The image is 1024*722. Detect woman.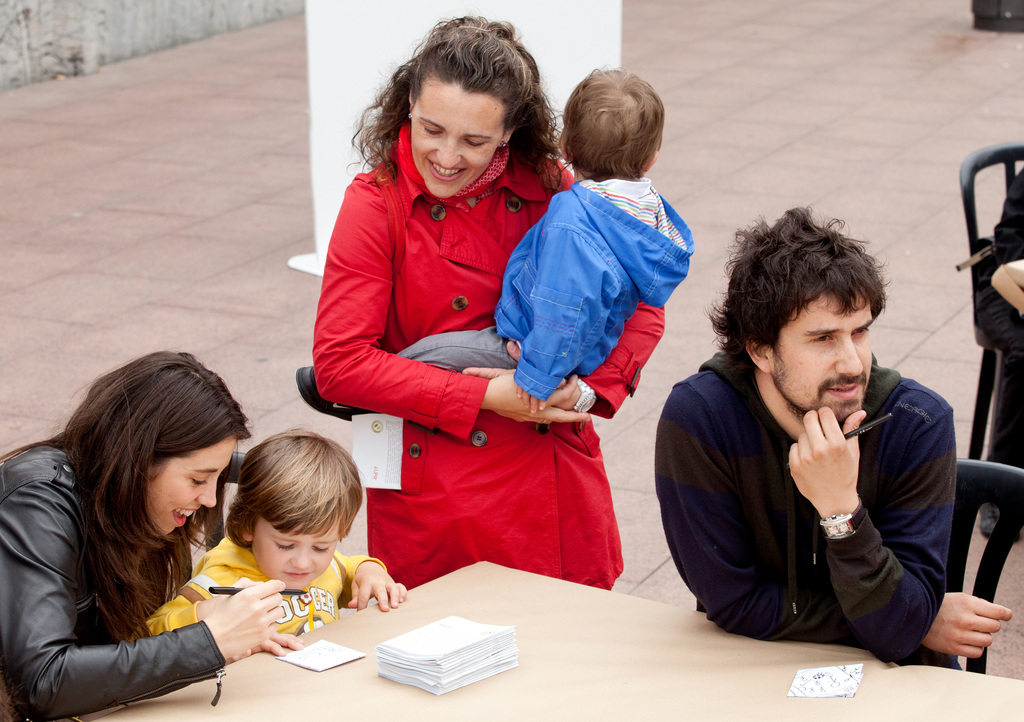
Detection: bbox(309, 8, 665, 595).
